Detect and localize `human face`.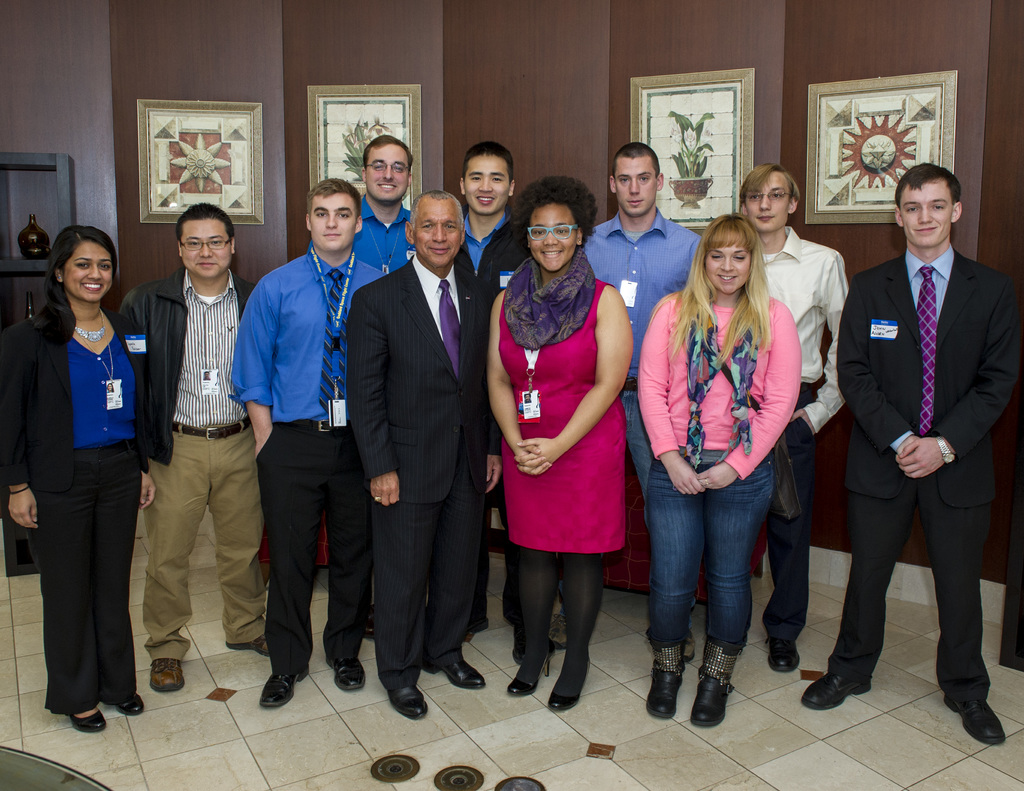
Localized at x1=182, y1=221, x2=234, y2=277.
